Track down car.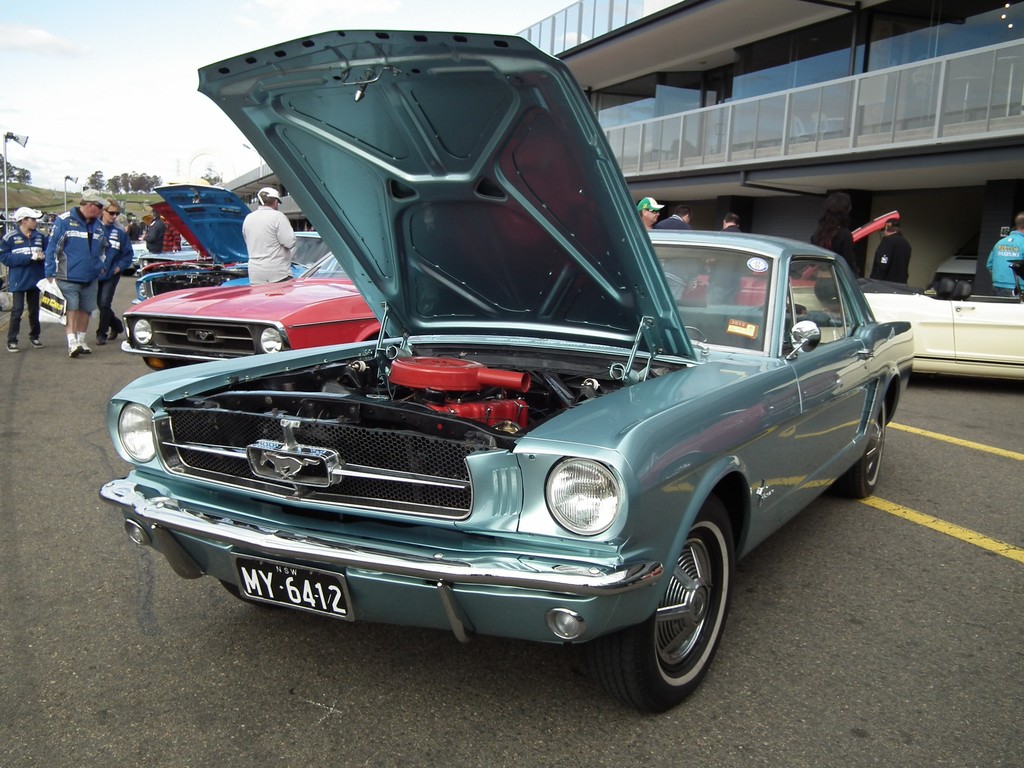
Tracked to left=123, top=173, right=329, bottom=305.
